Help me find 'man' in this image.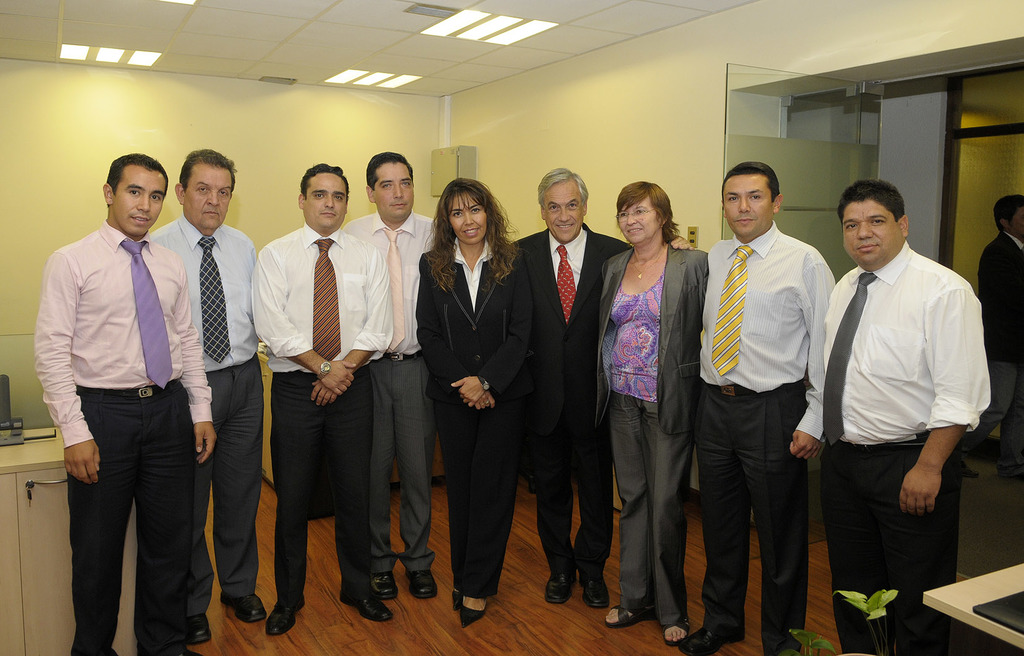
Found it: box=[824, 178, 990, 655].
